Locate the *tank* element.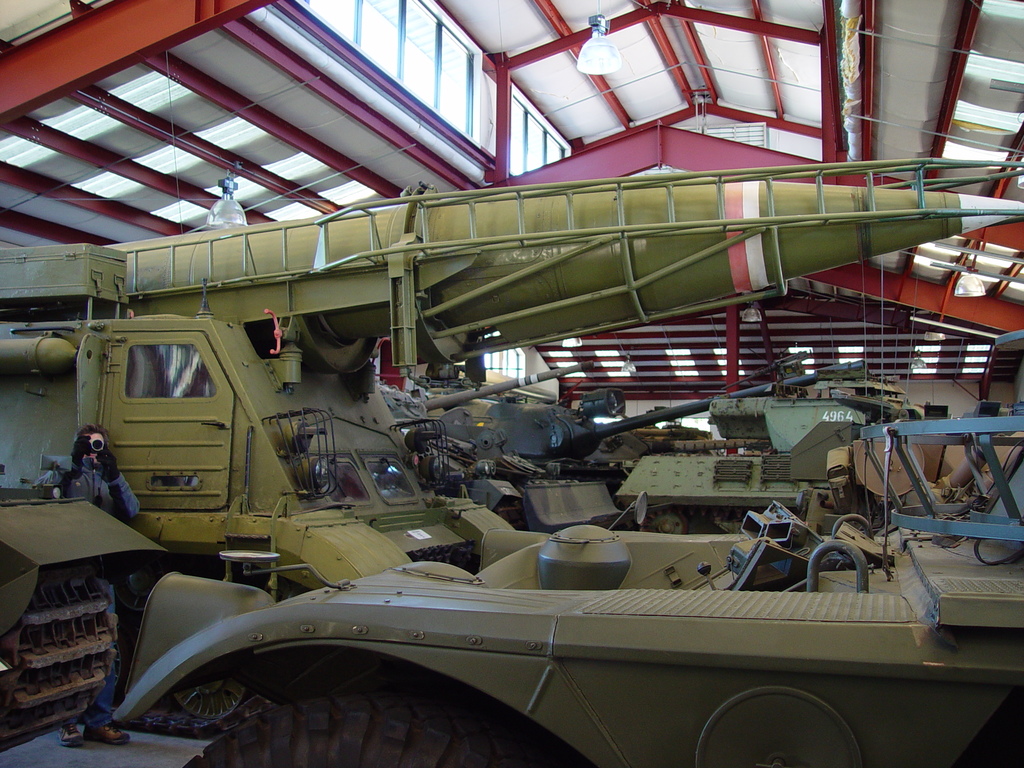
Element bbox: x1=436, y1=389, x2=779, y2=484.
